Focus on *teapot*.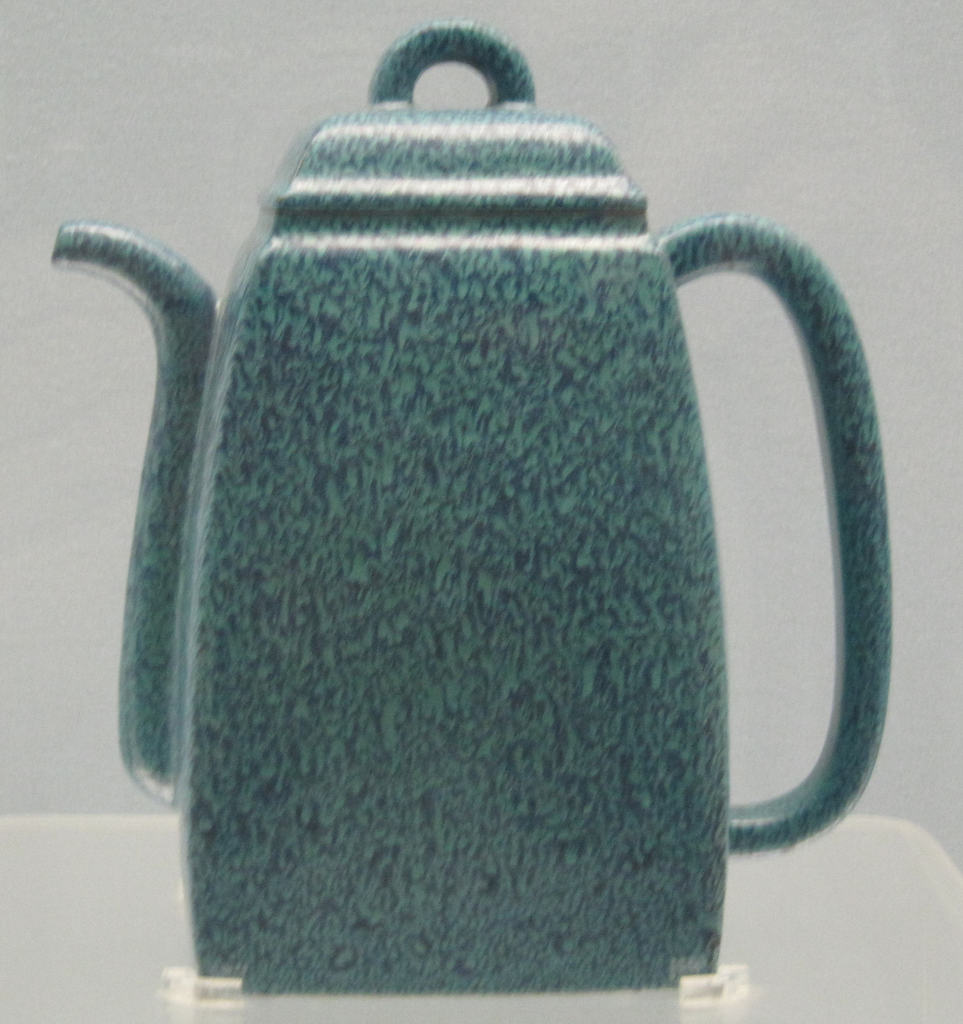
Focused at (left=49, top=24, right=889, bottom=995).
